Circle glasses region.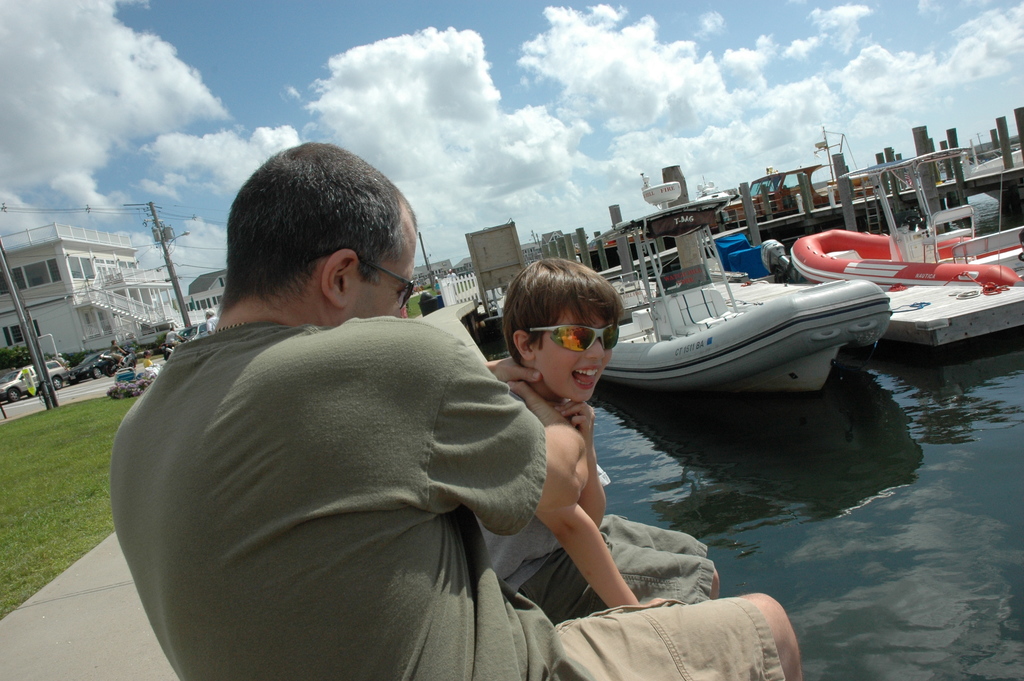
Region: left=532, top=324, right=620, bottom=354.
